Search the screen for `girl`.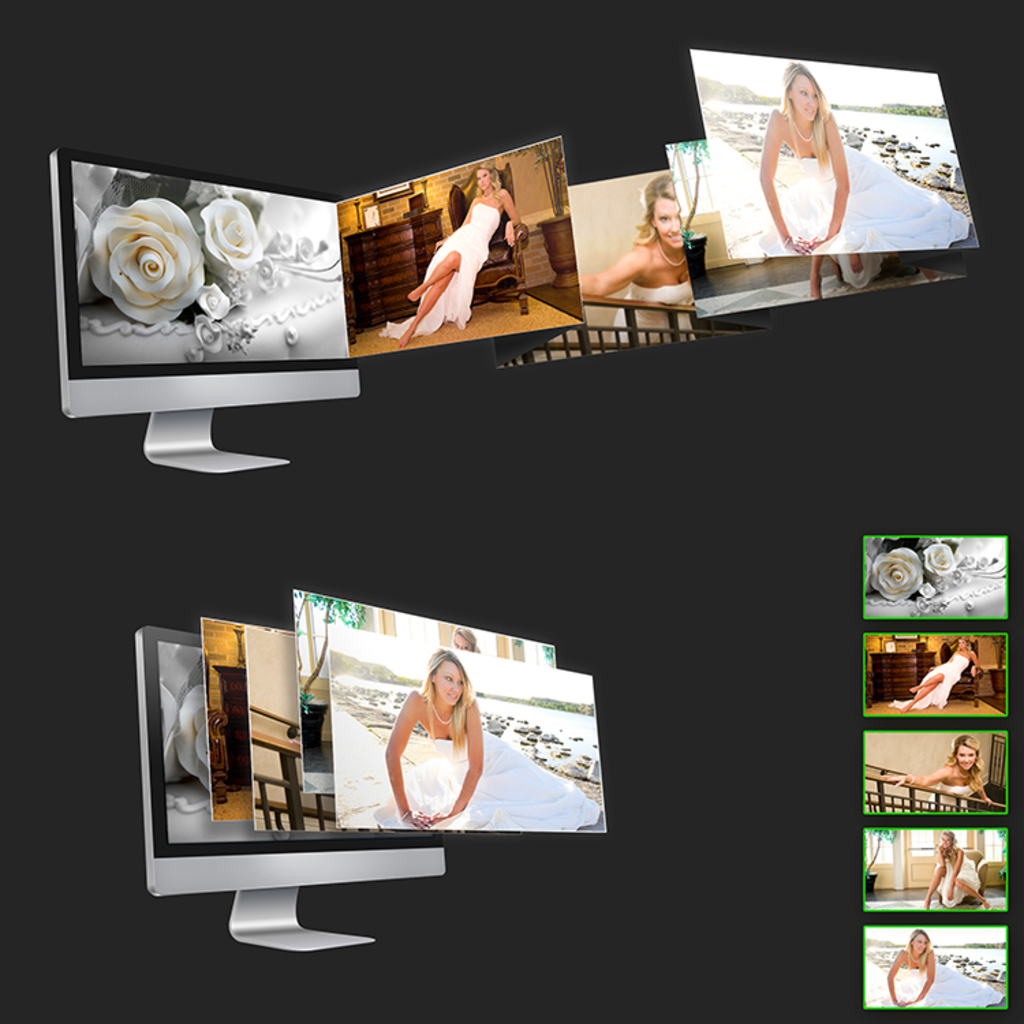
Found at (left=756, top=60, right=971, bottom=257).
